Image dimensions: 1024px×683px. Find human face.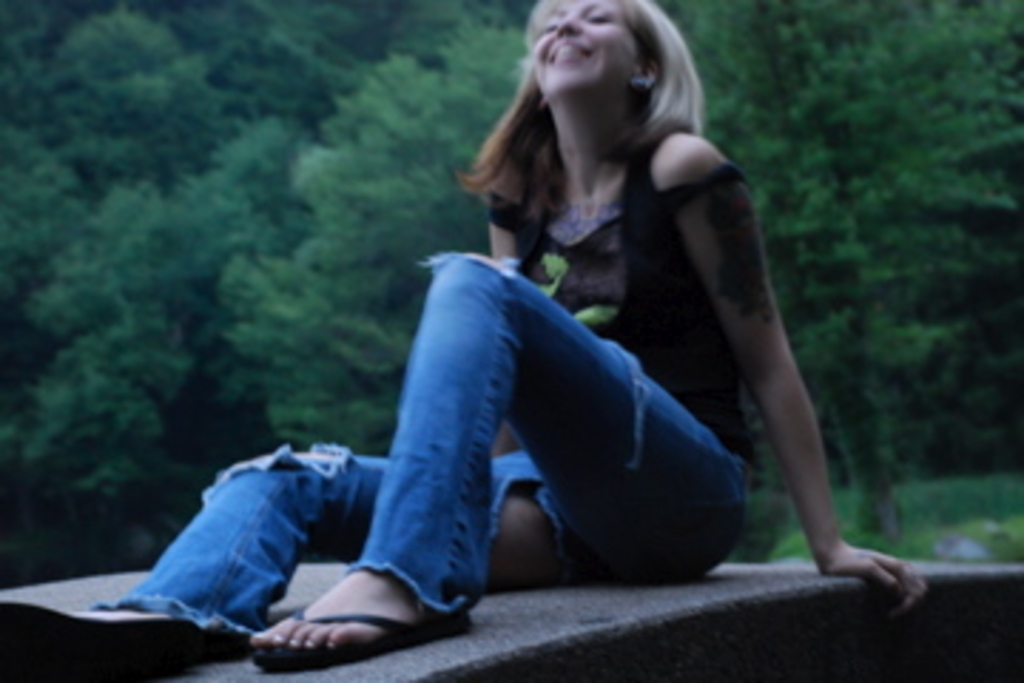
[left=526, top=0, right=634, bottom=94].
